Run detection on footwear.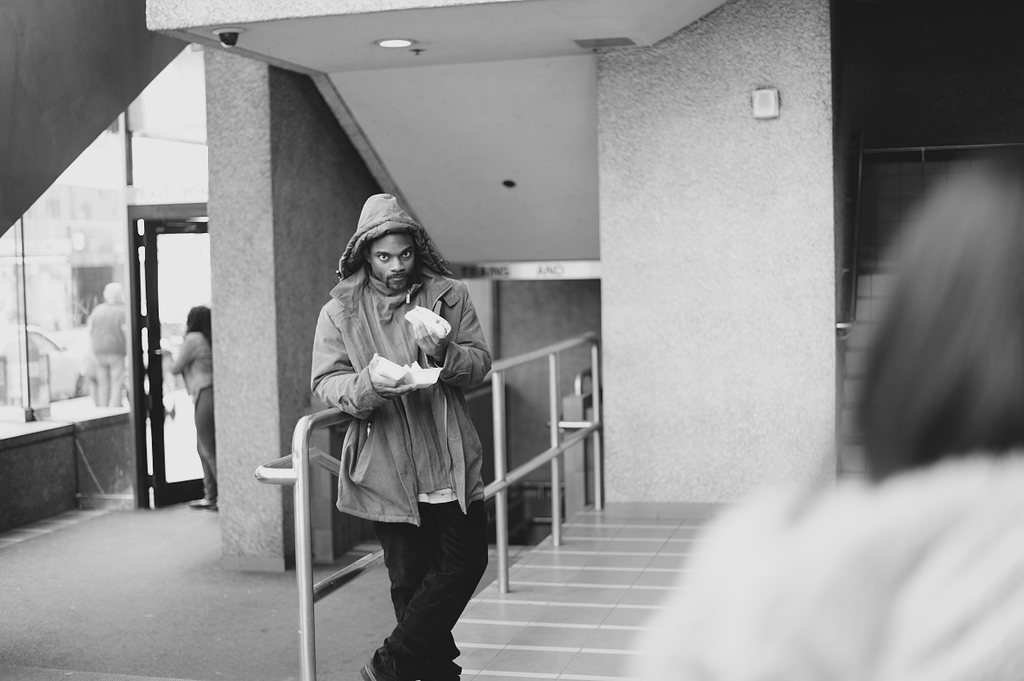
Result: <bbox>189, 499, 217, 507</bbox>.
